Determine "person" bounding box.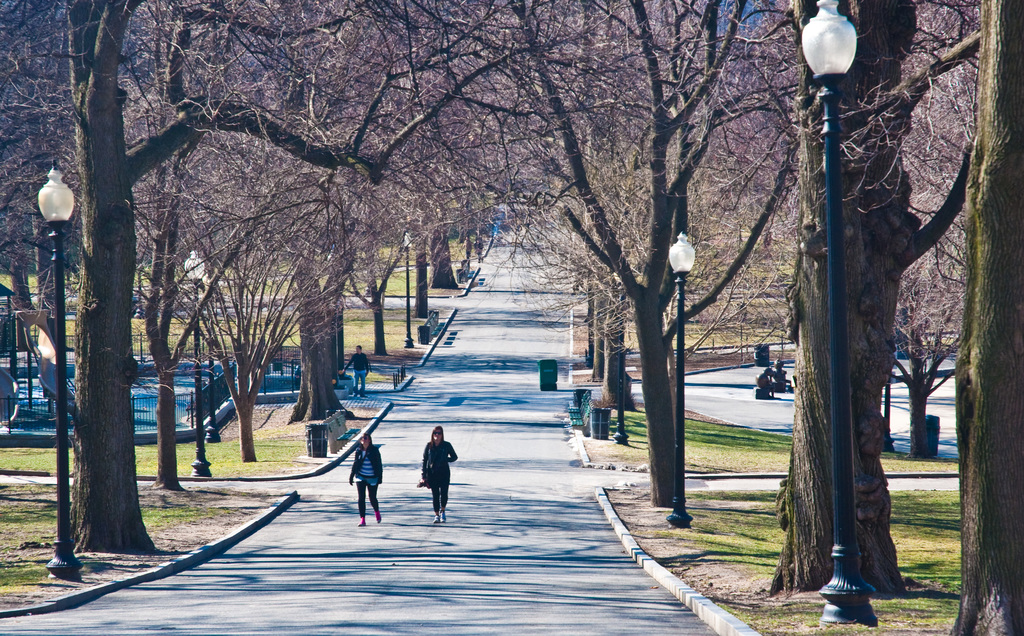
Determined: [x1=348, y1=431, x2=383, y2=530].
